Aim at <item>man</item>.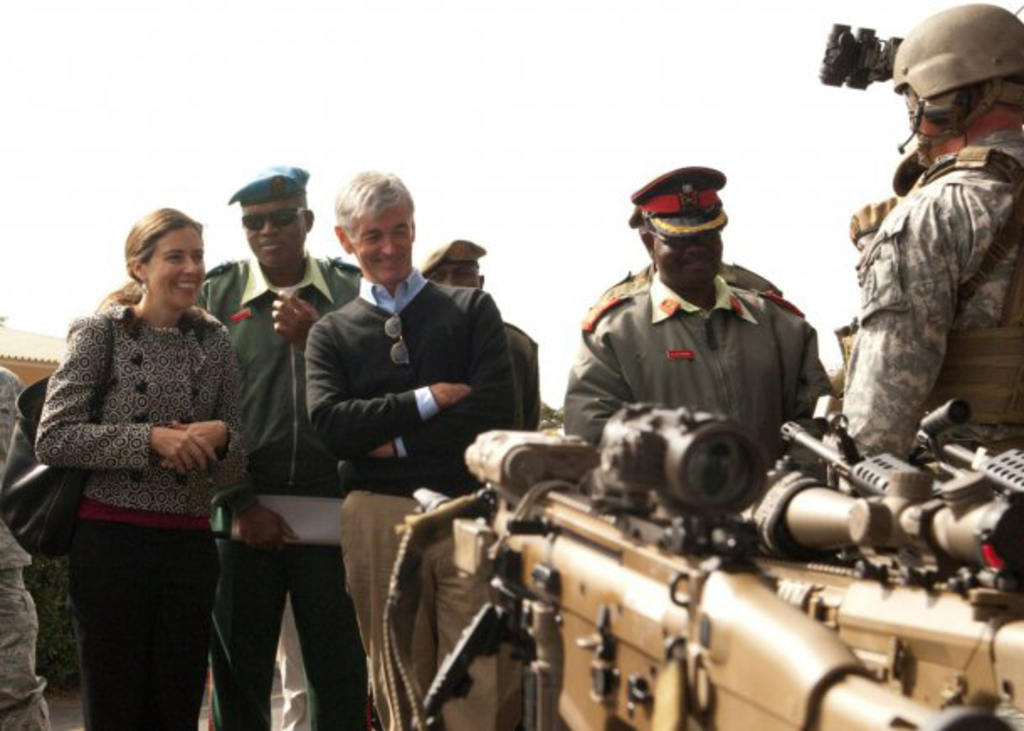
Aimed at detection(306, 166, 538, 729).
